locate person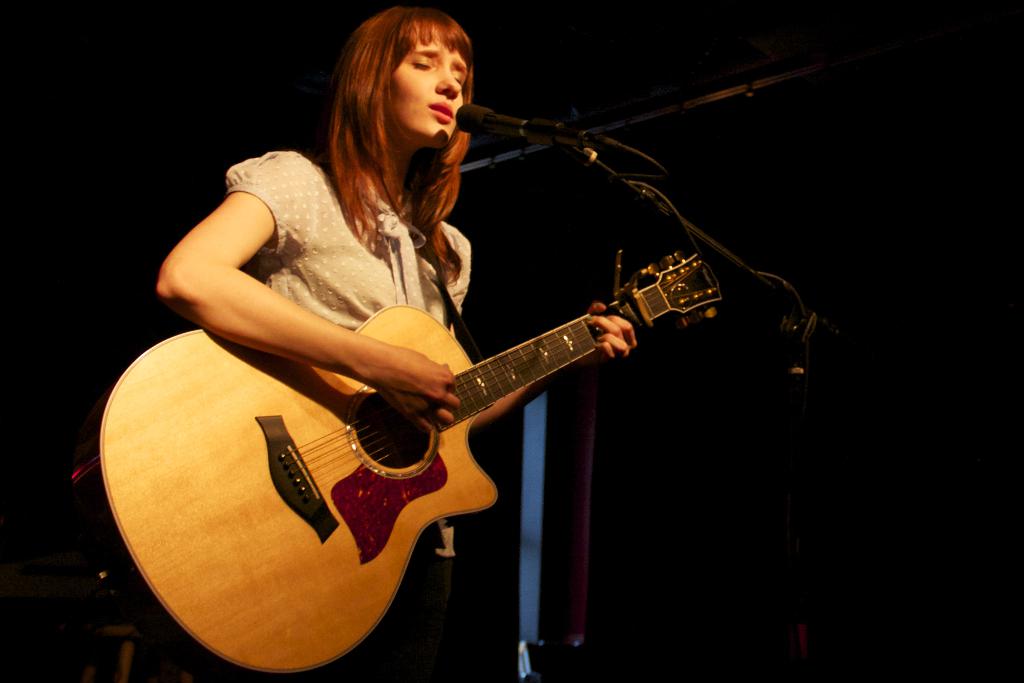
bbox(109, 97, 788, 682)
